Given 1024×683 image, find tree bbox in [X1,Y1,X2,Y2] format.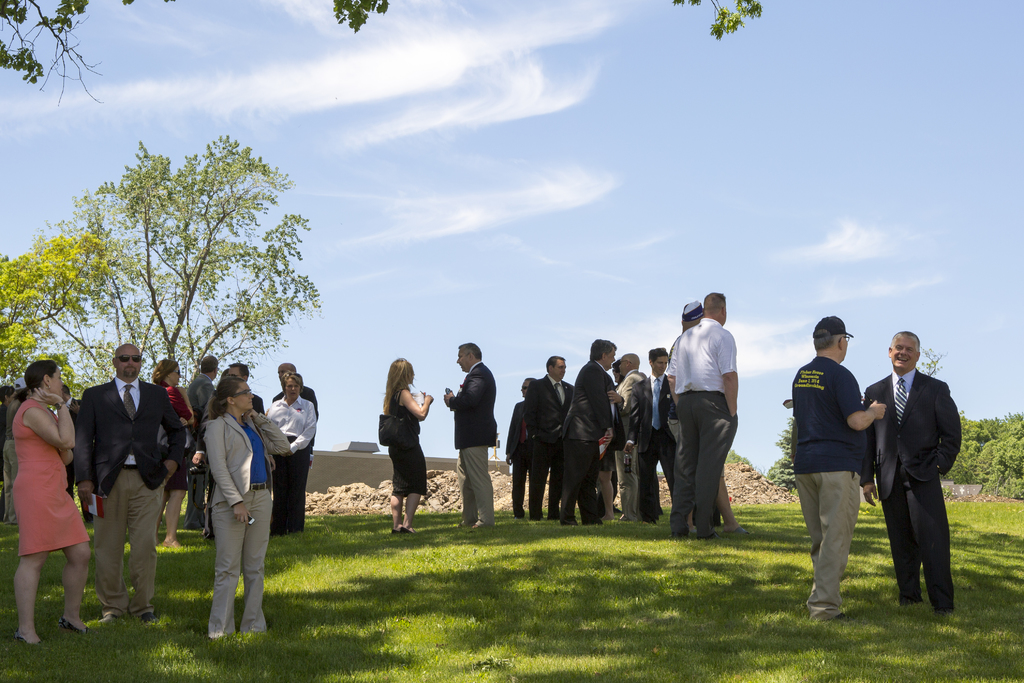
[30,130,347,407].
